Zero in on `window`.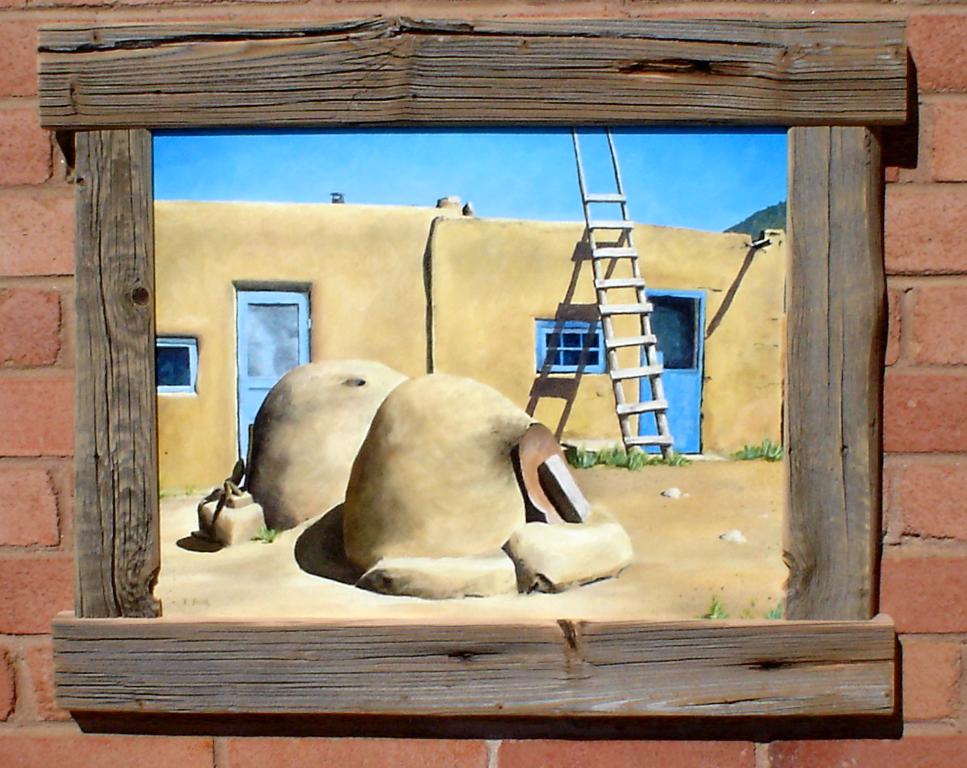
Zeroed in: select_region(153, 334, 194, 394).
